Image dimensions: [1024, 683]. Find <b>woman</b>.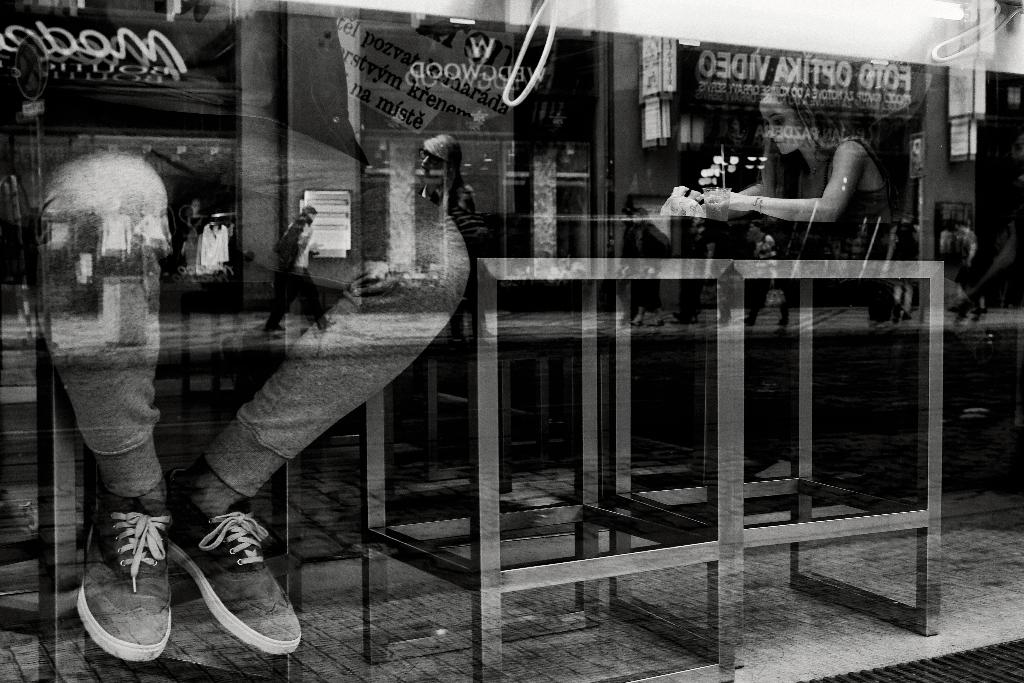
<bbox>655, 102, 919, 272</bbox>.
